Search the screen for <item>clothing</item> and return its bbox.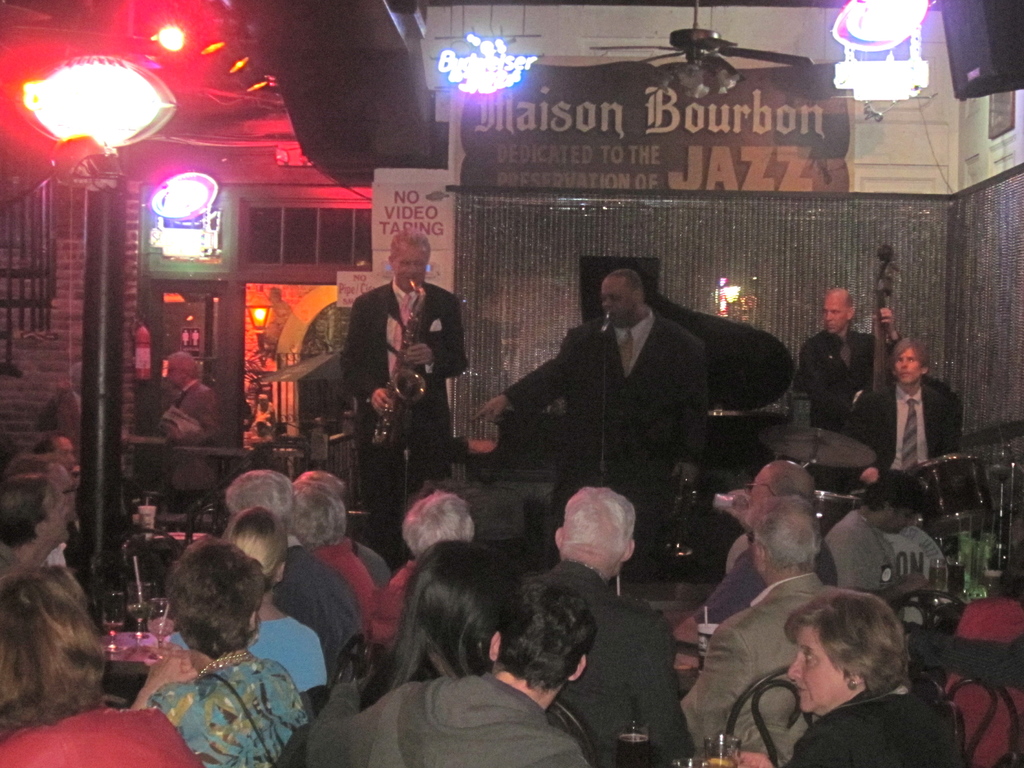
Found: Rect(548, 561, 705, 767).
